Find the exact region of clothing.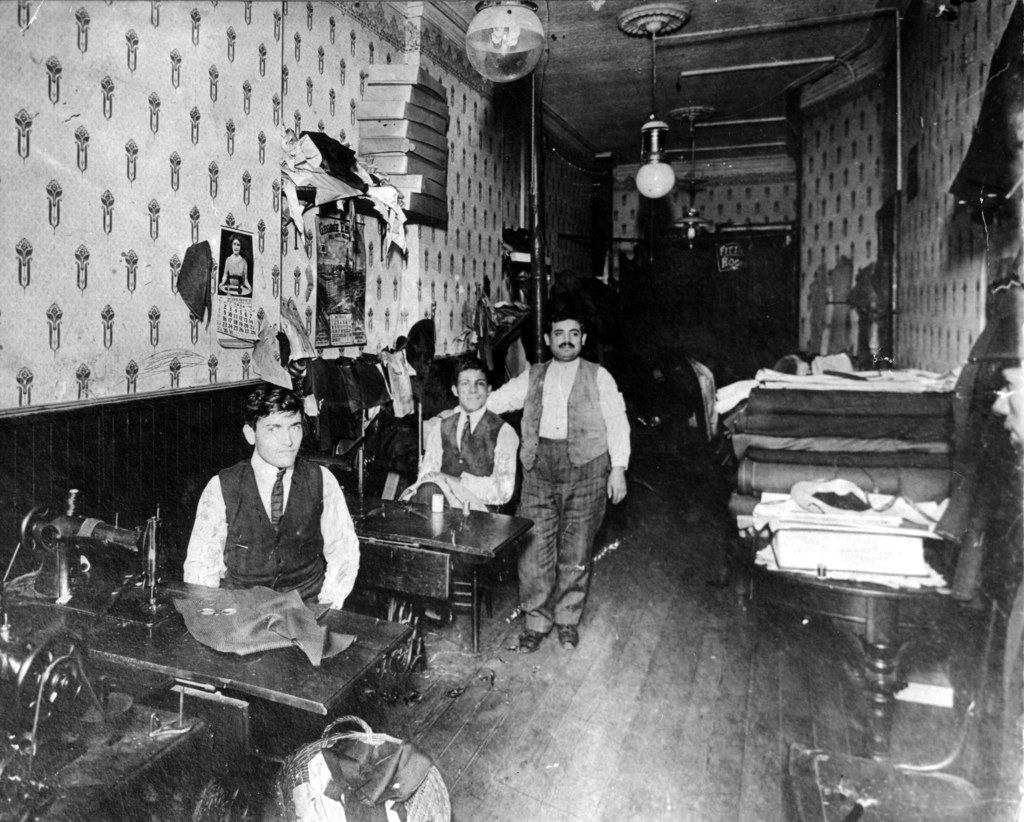
Exact region: region(452, 359, 628, 627).
